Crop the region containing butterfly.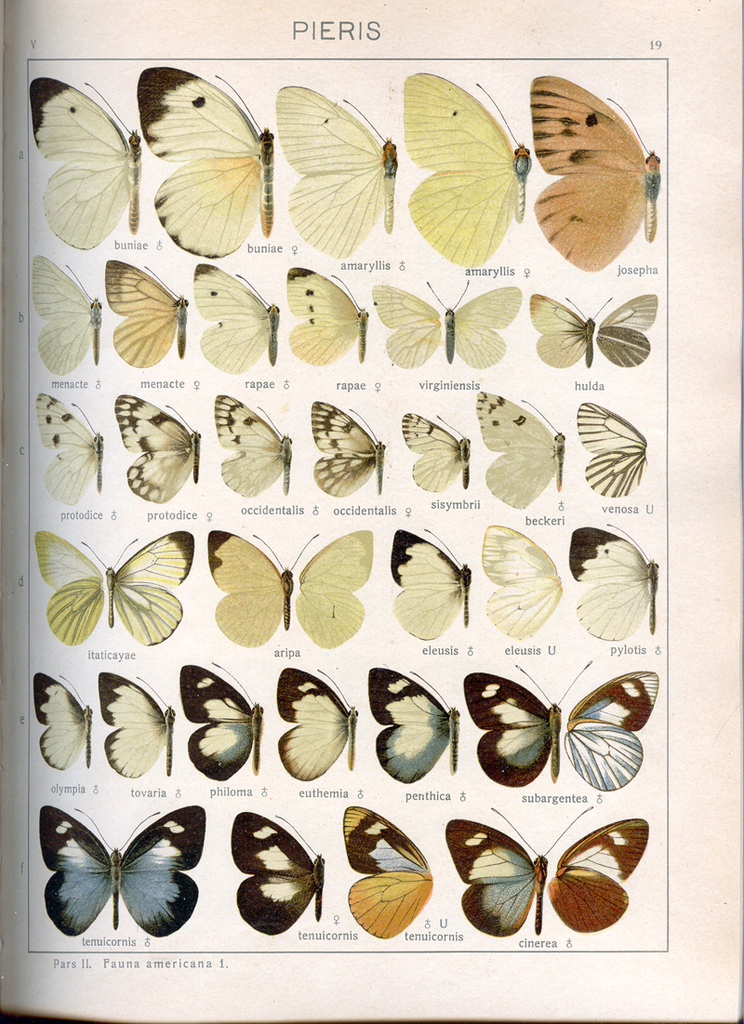
Crop region: (211, 394, 294, 500).
